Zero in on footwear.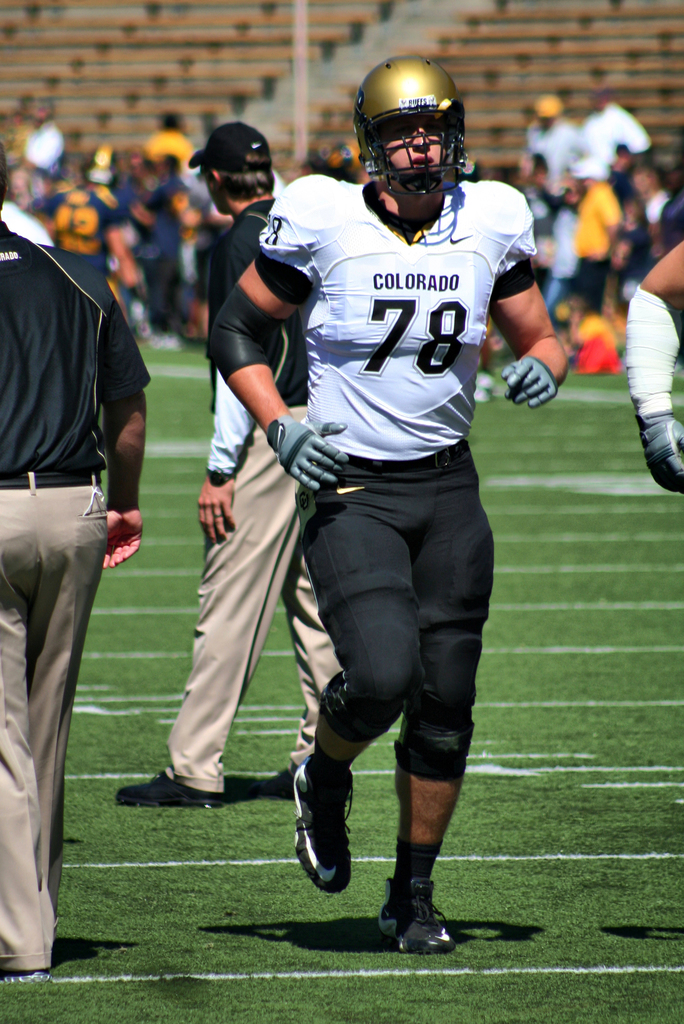
Zeroed in: region(290, 755, 354, 891).
